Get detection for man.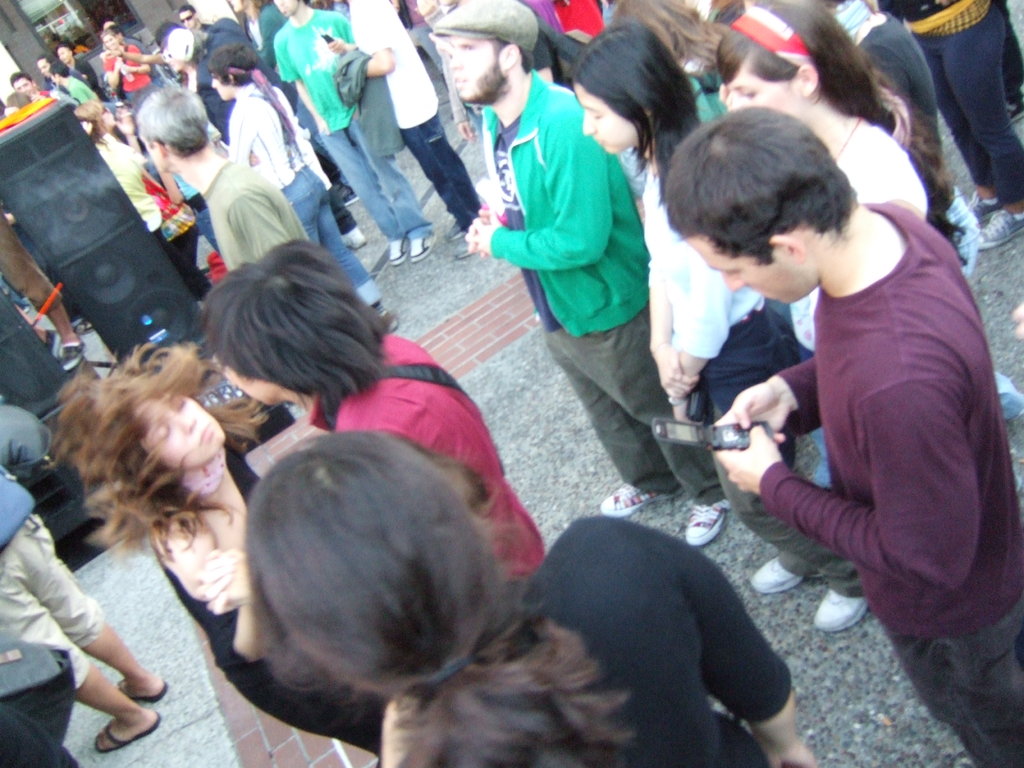
Detection: bbox=[435, 0, 732, 559].
